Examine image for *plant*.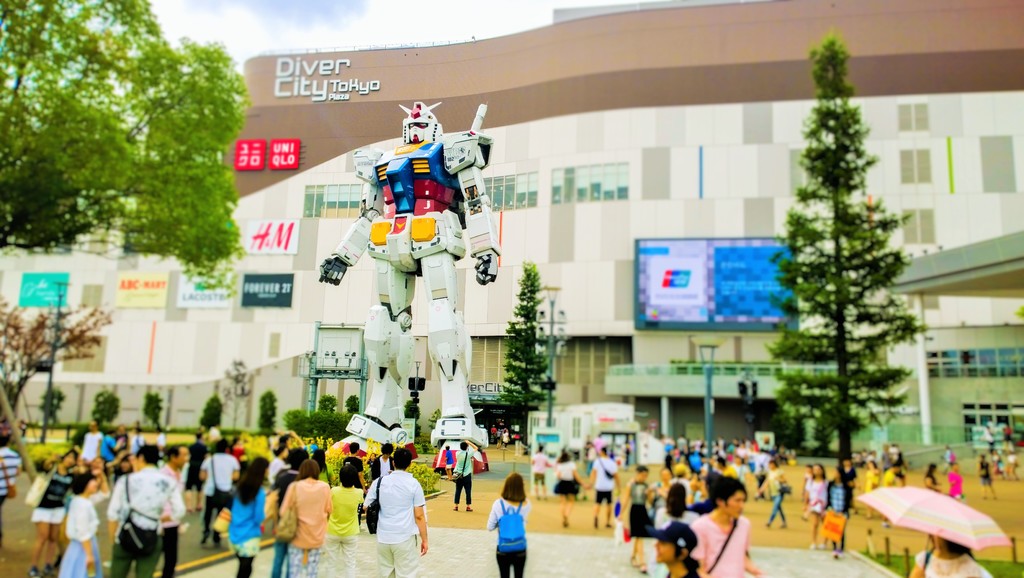
Examination result: bbox=[404, 459, 442, 491].
